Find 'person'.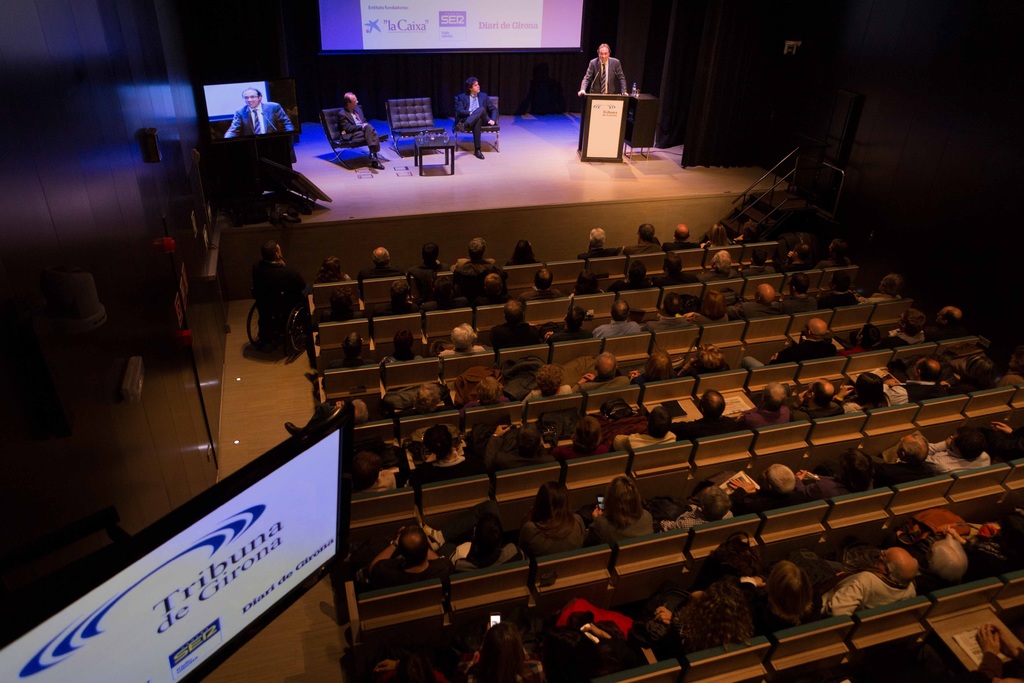
region(227, 86, 296, 139).
